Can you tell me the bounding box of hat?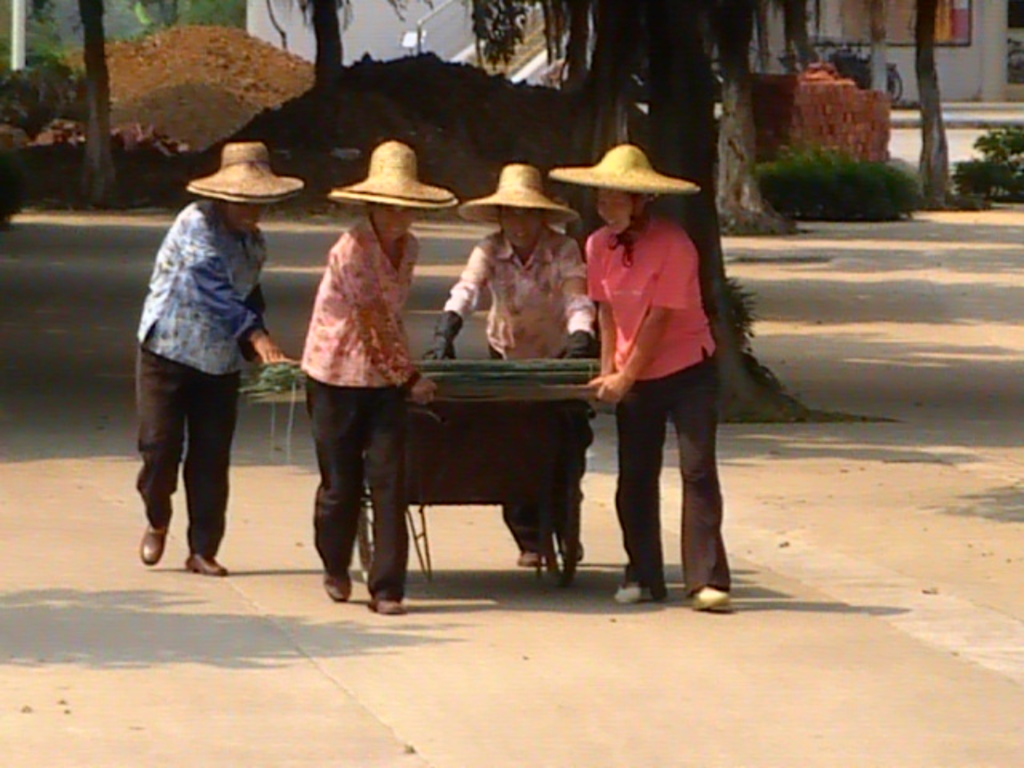
BBox(187, 139, 304, 206).
